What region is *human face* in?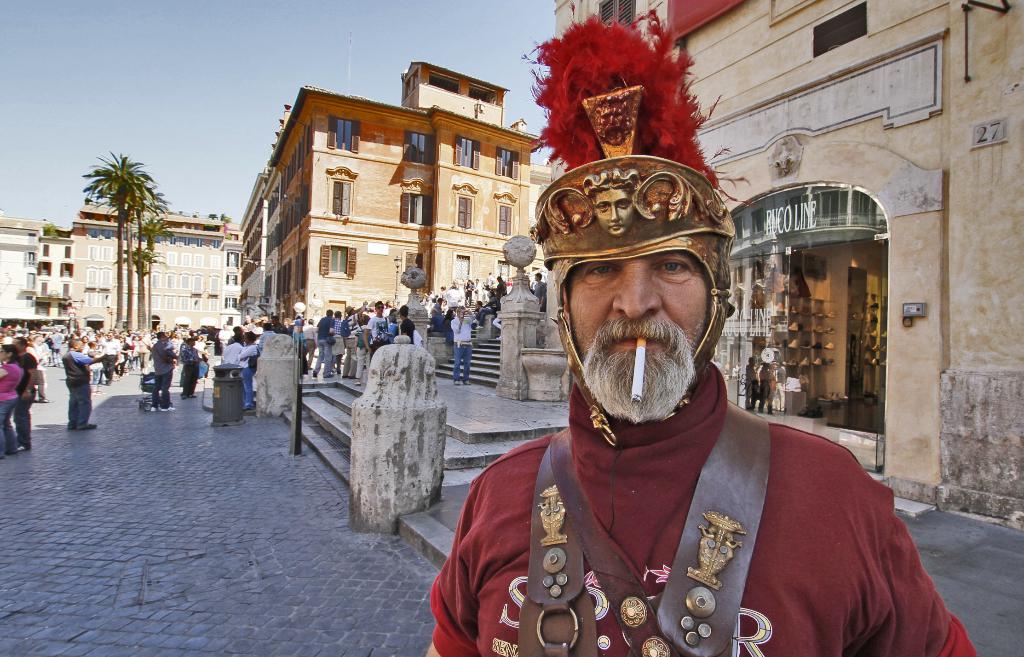
<region>566, 248, 707, 407</region>.
